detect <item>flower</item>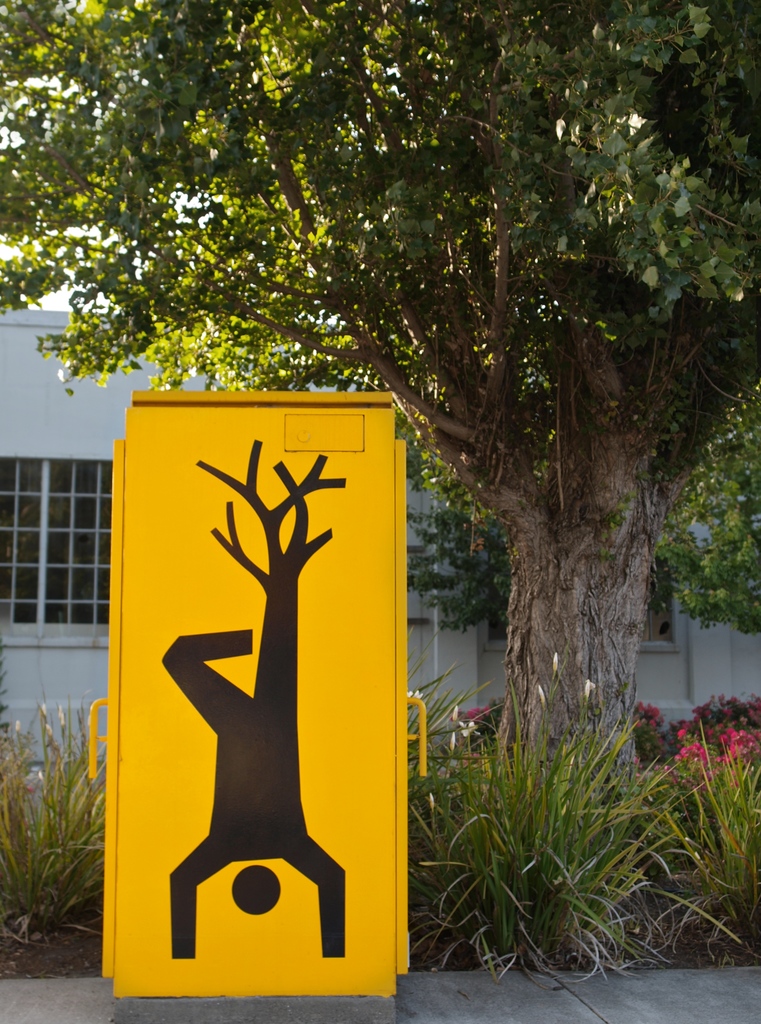
bbox=[464, 701, 497, 725]
